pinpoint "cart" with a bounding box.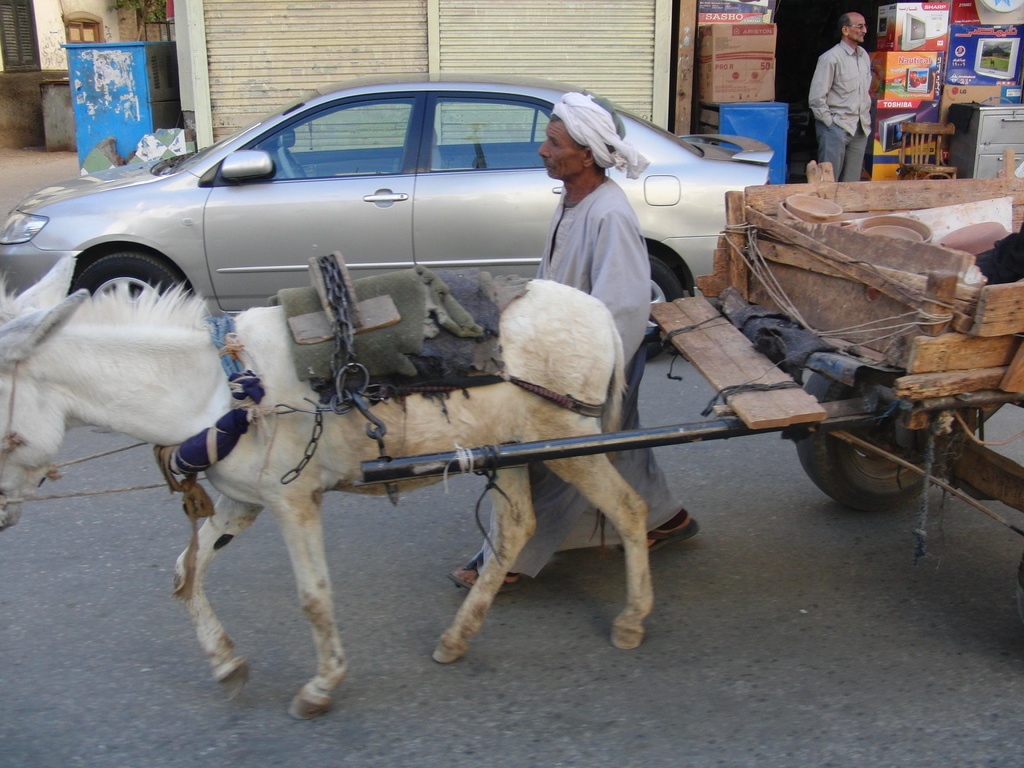
bbox(360, 147, 1023, 590).
